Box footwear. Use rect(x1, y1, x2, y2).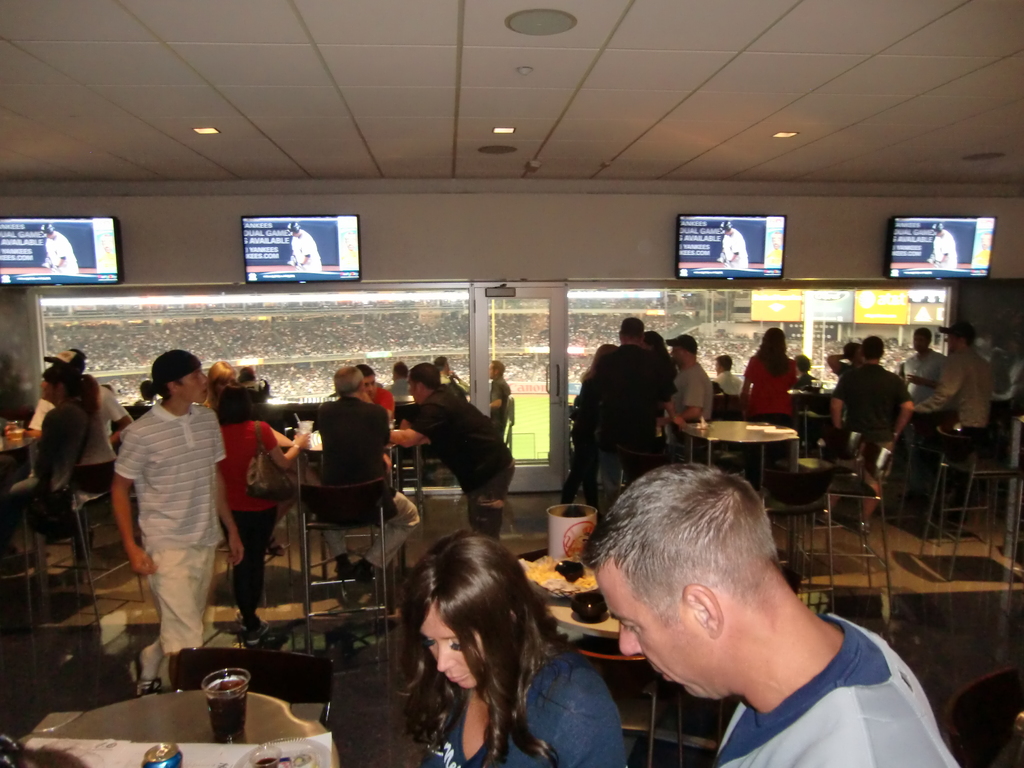
rect(332, 557, 354, 580).
